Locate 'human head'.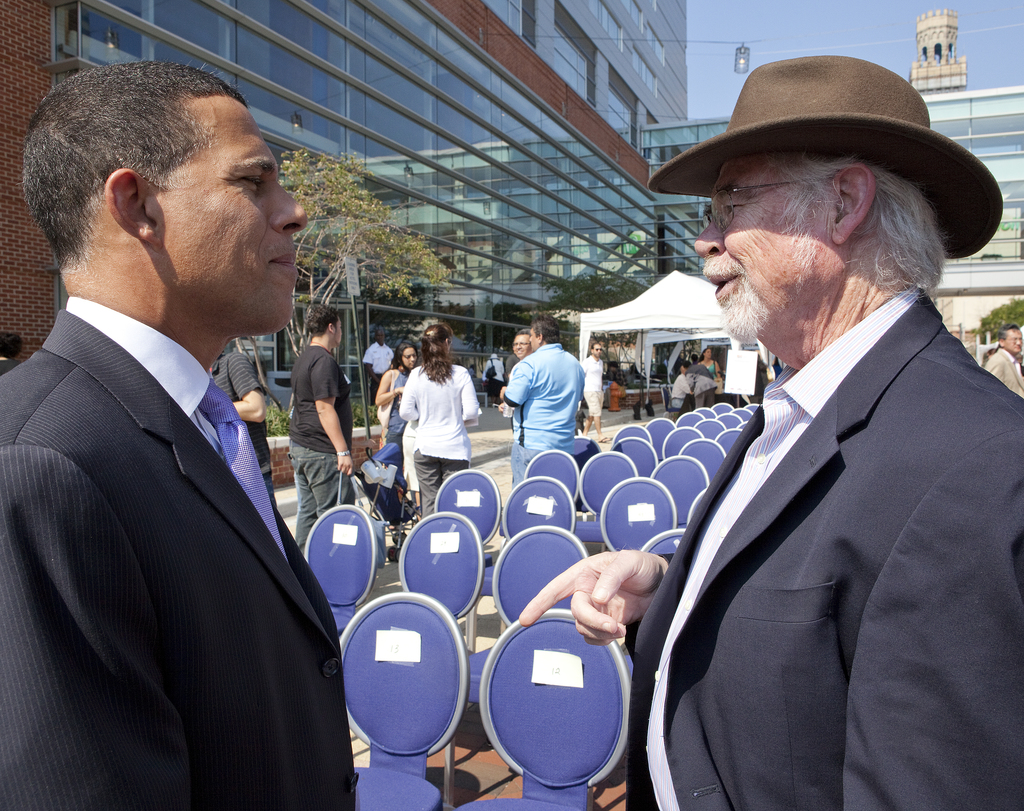
Bounding box: <bbox>996, 322, 1021, 356</bbox>.
